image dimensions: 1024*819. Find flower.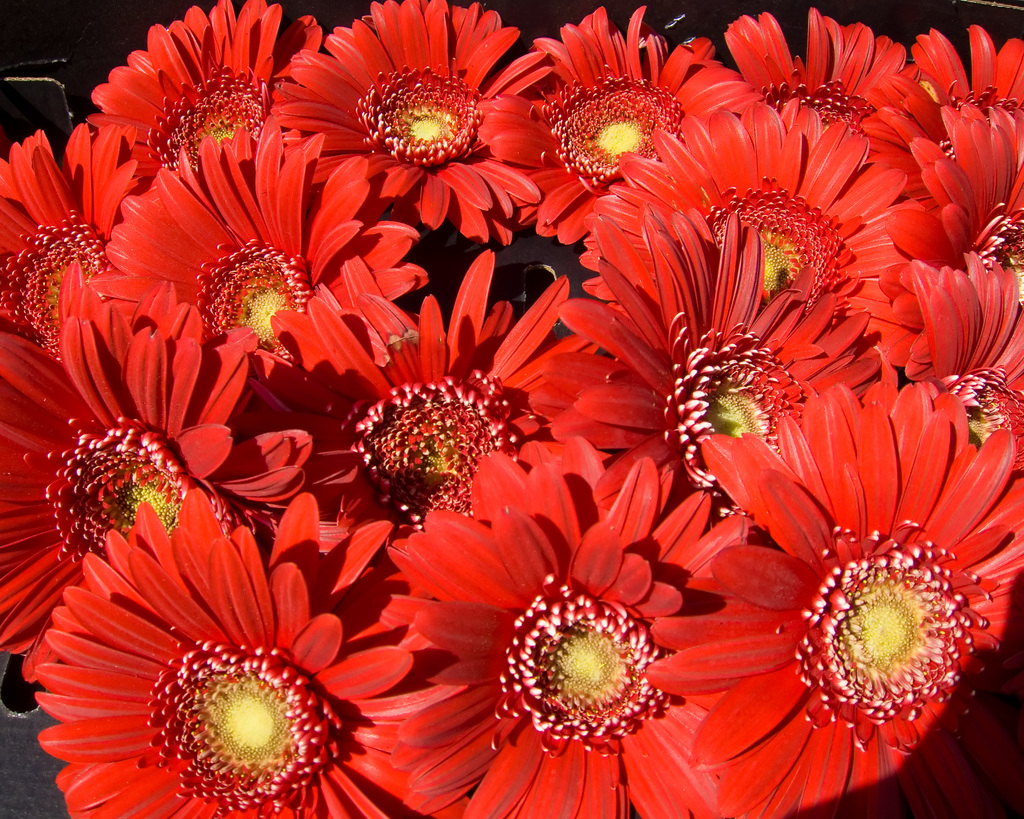
382, 513, 723, 802.
